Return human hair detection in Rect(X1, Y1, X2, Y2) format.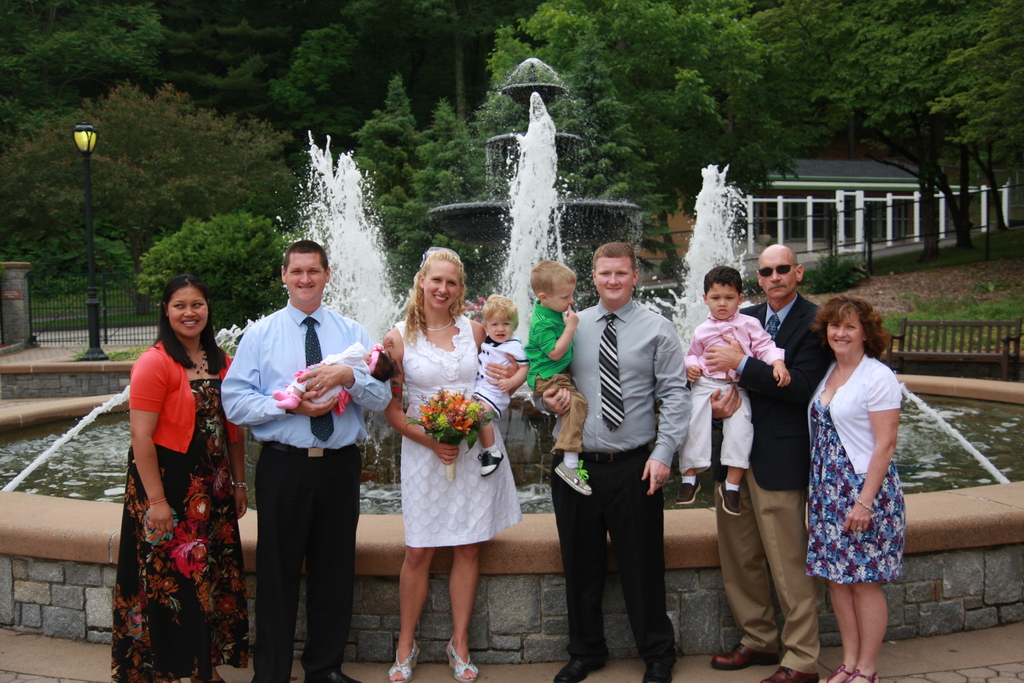
Rect(371, 350, 396, 383).
